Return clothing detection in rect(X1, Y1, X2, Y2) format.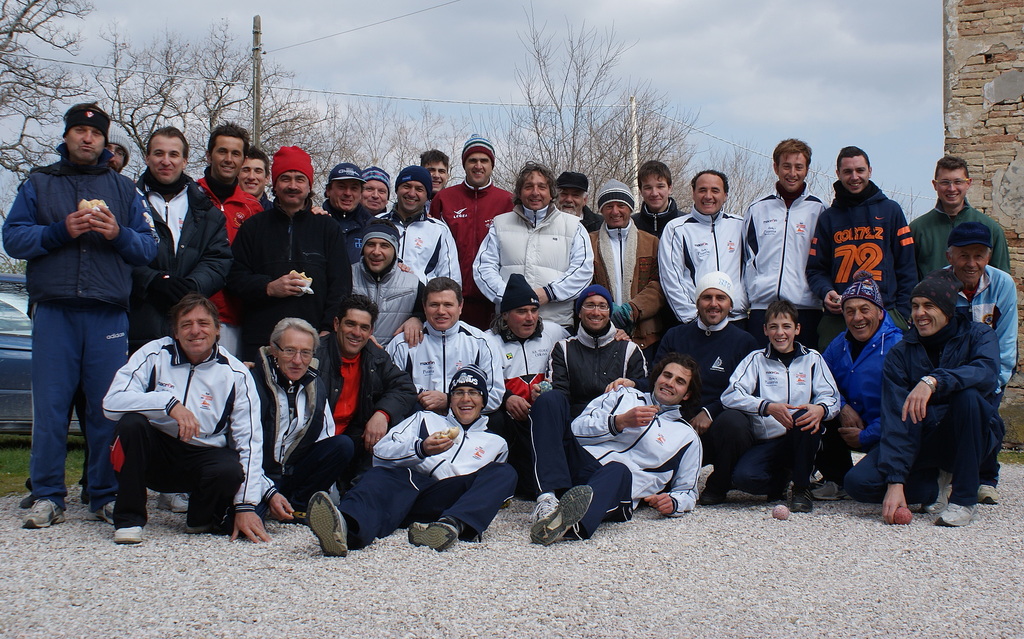
rect(1, 143, 155, 518).
